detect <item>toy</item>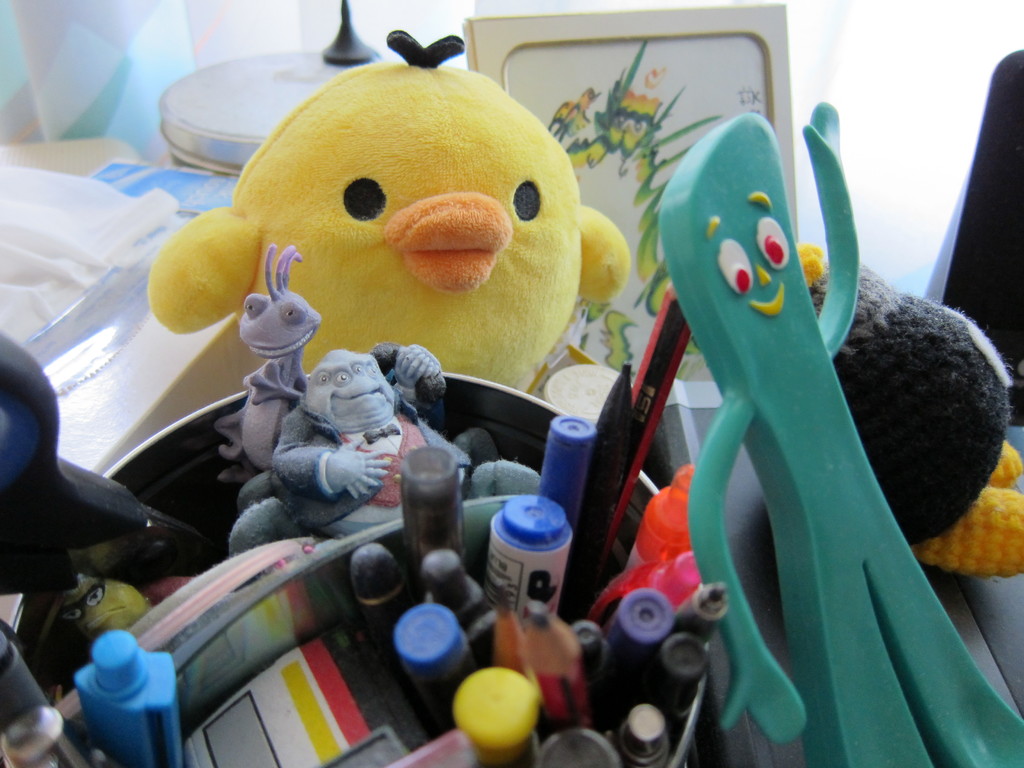
select_region(142, 74, 611, 502)
